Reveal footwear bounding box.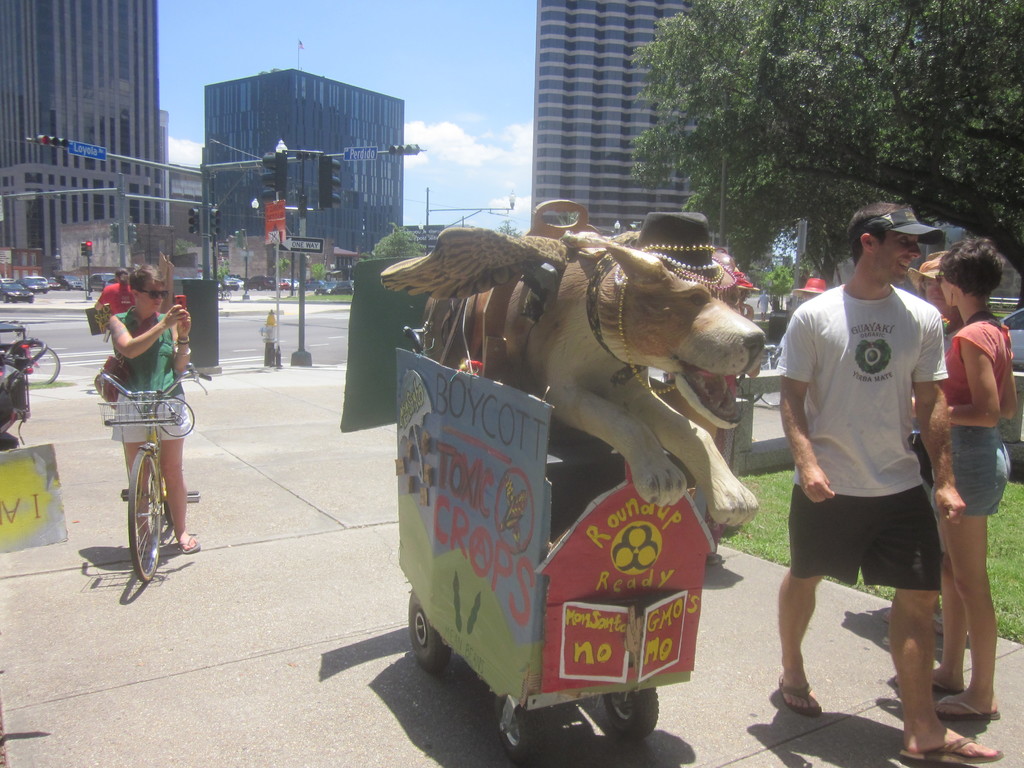
Revealed: region(778, 673, 821, 714).
